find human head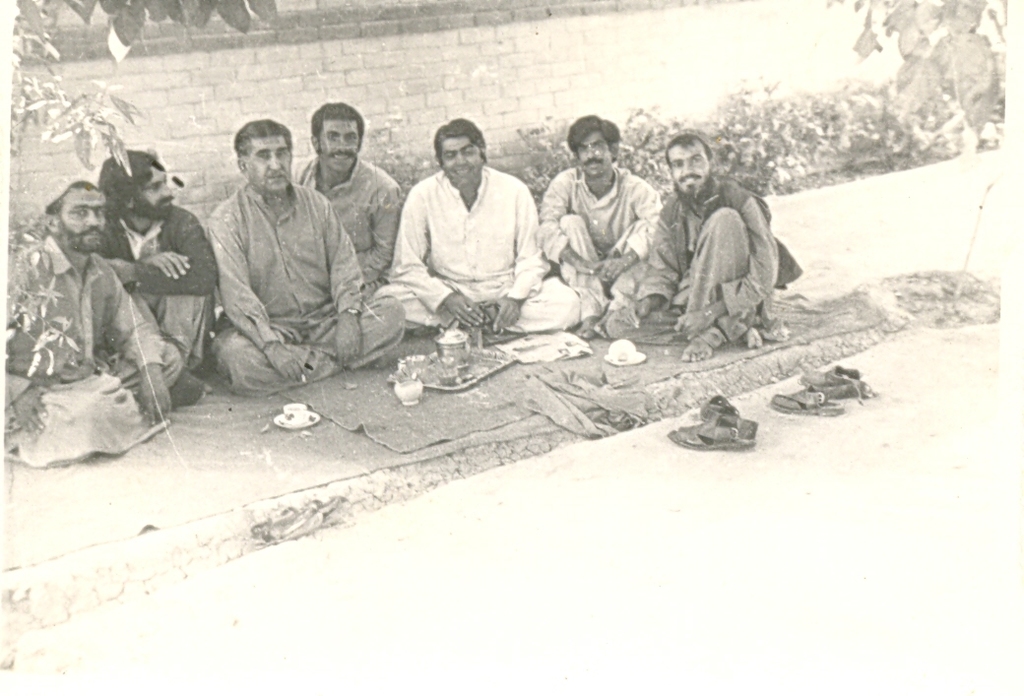
(96, 150, 172, 221)
